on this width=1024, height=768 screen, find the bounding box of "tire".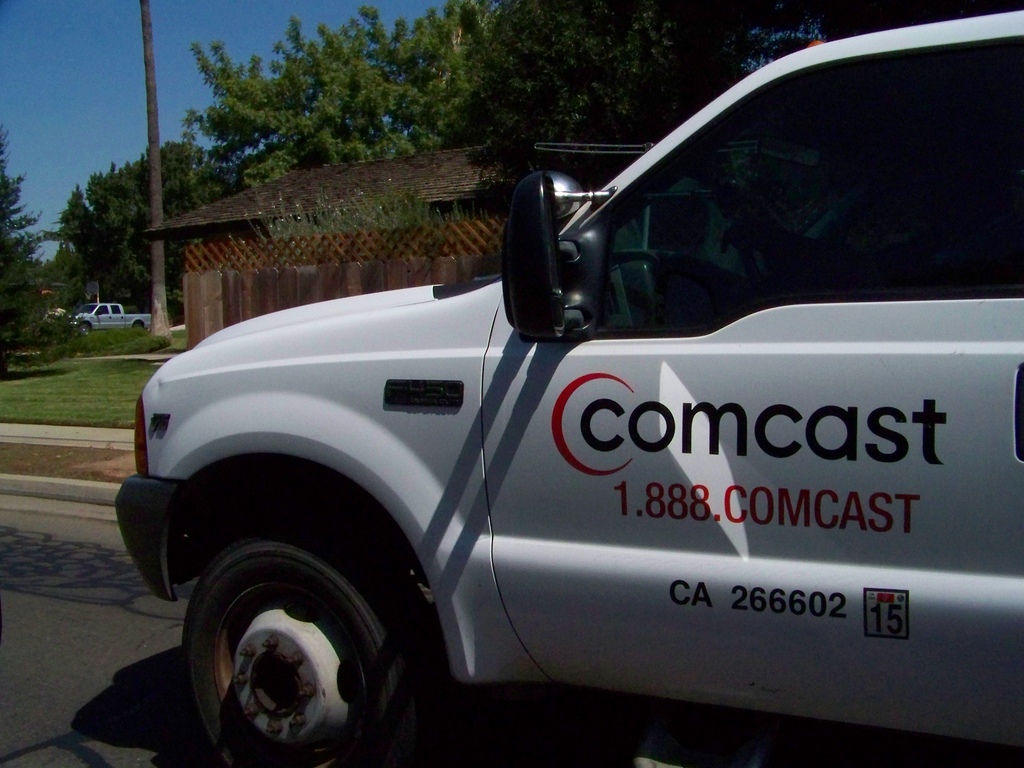
Bounding box: Rect(79, 321, 92, 337).
